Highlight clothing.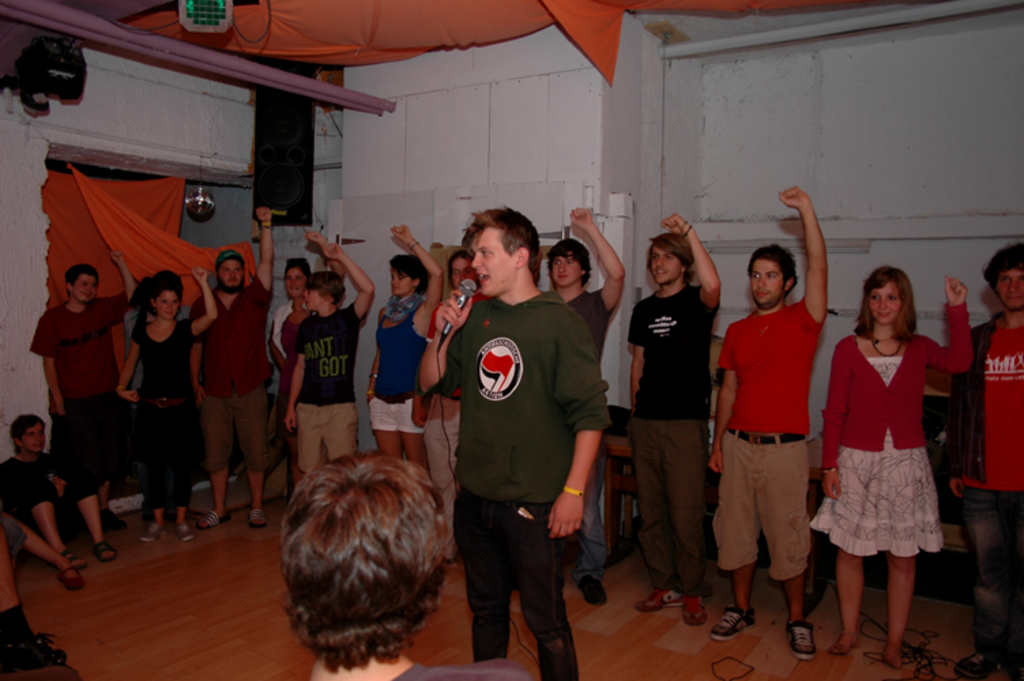
Highlighted region: <region>440, 245, 606, 635</region>.
